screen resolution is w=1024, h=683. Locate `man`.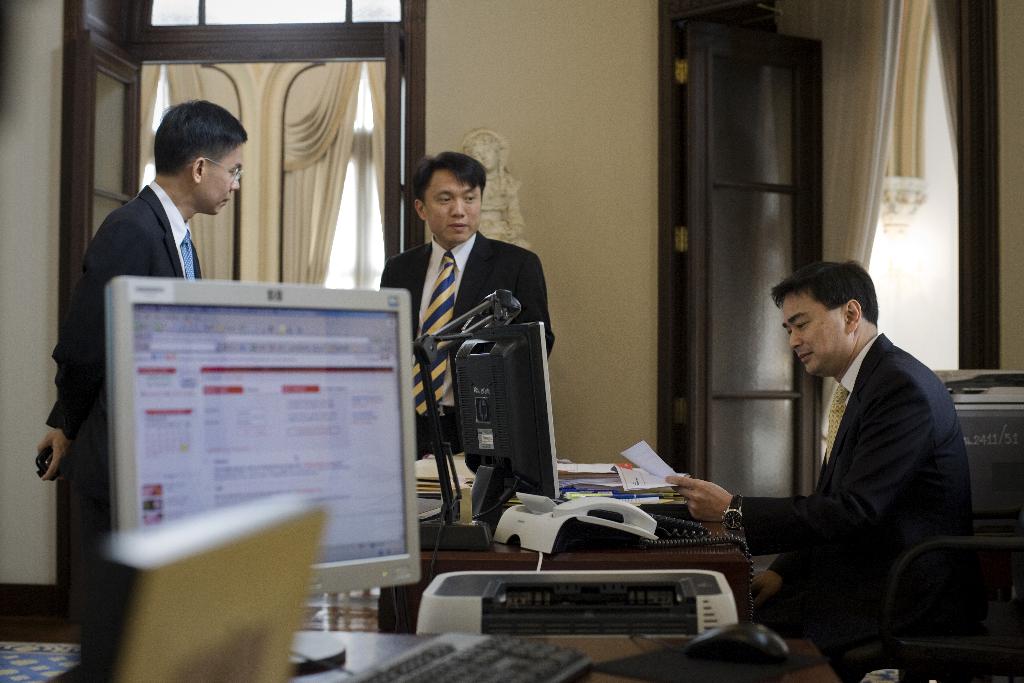
box=[29, 98, 252, 682].
